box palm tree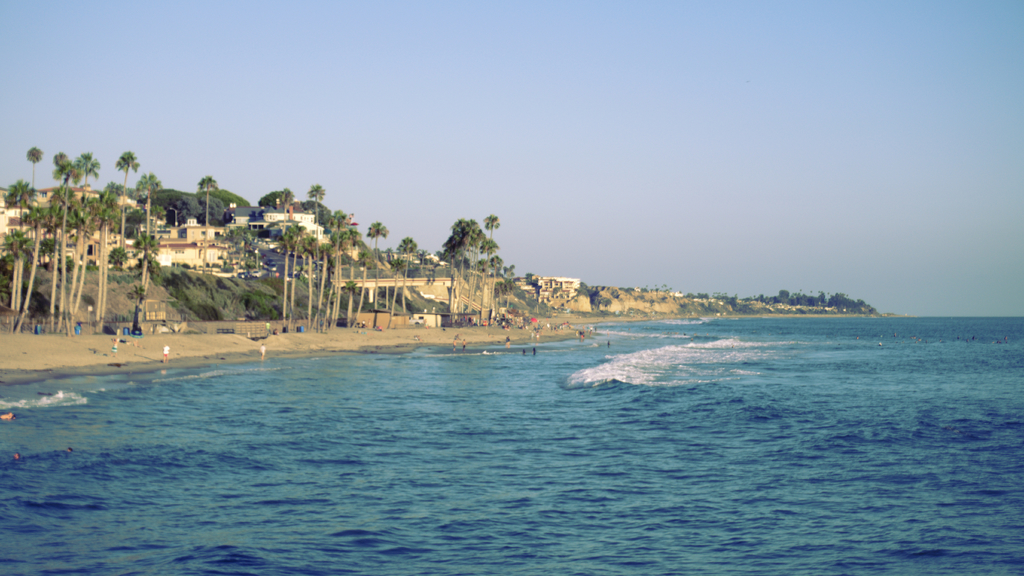
box=[440, 221, 492, 297]
